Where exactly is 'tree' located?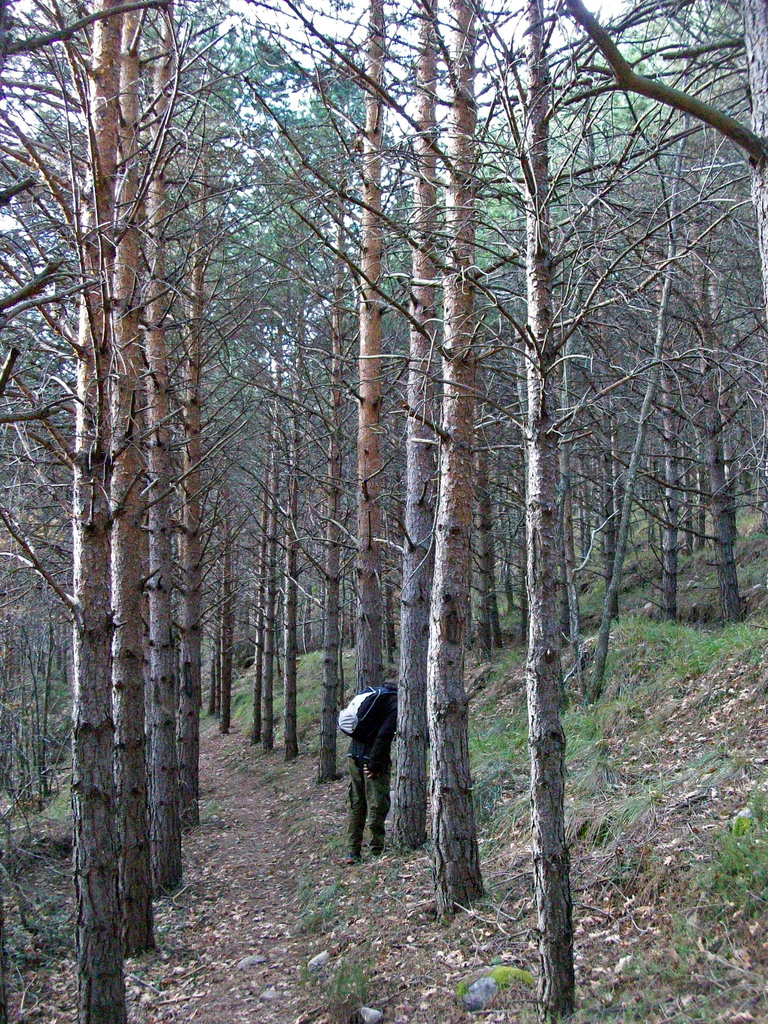
Its bounding box is box=[417, 0, 514, 941].
